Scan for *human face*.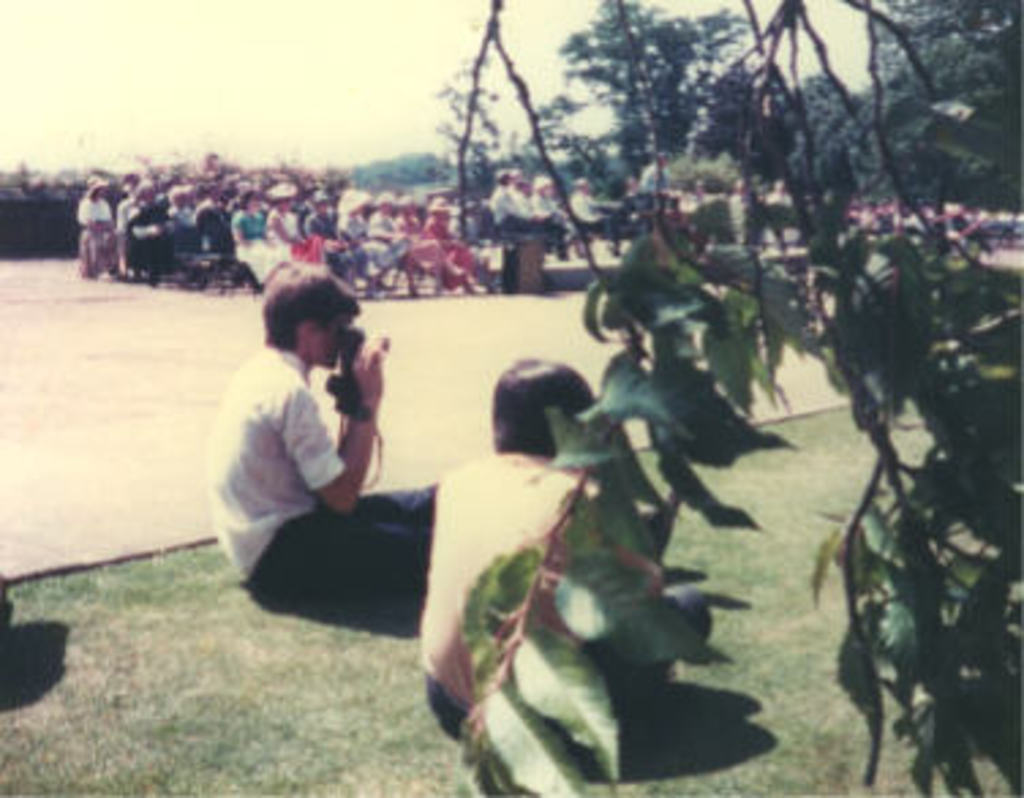
Scan result: <box>310,310,351,373</box>.
